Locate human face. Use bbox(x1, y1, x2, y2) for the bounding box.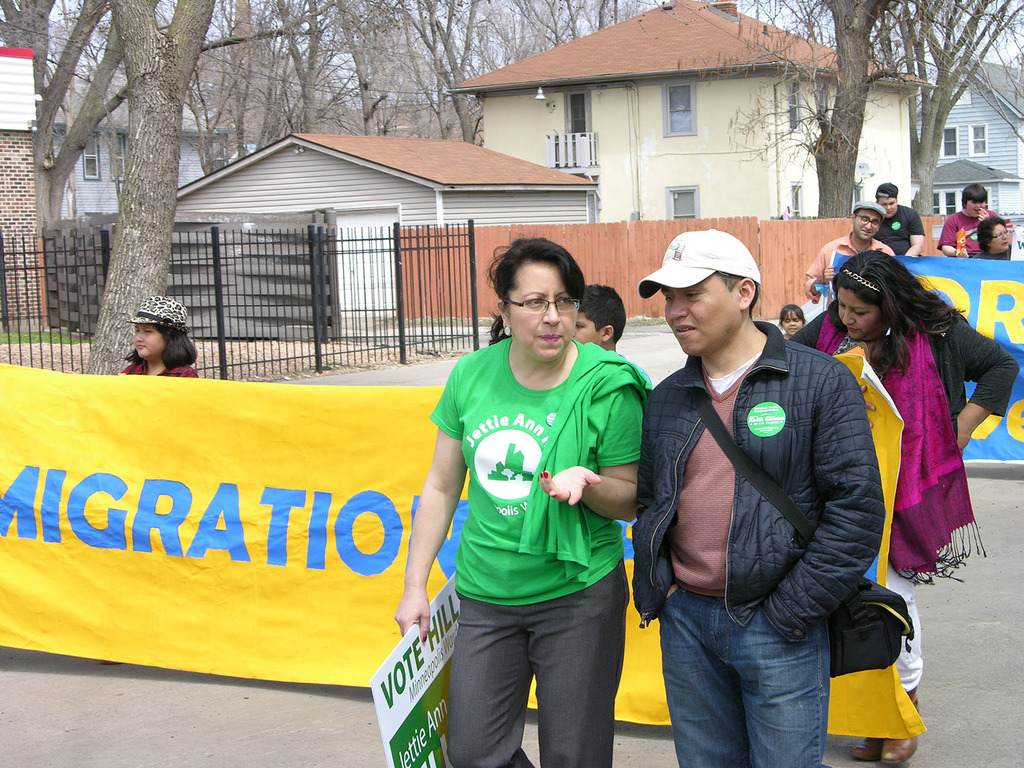
bbox(836, 284, 882, 339).
